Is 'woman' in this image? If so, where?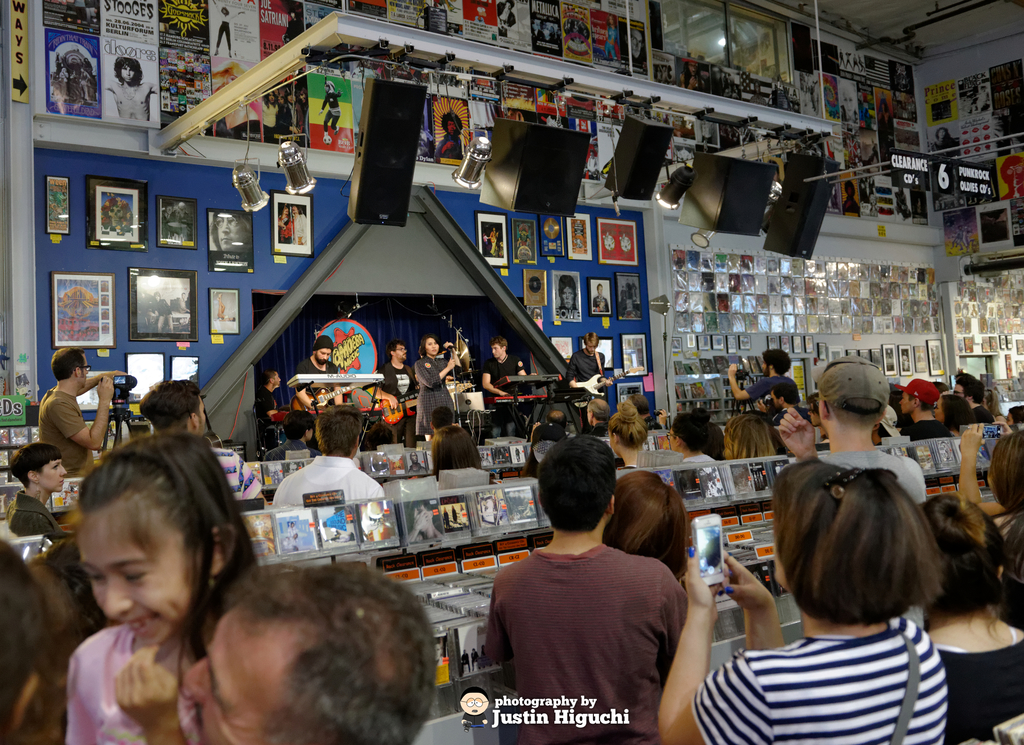
Yes, at l=989, t=433, r=1023, b=582.
